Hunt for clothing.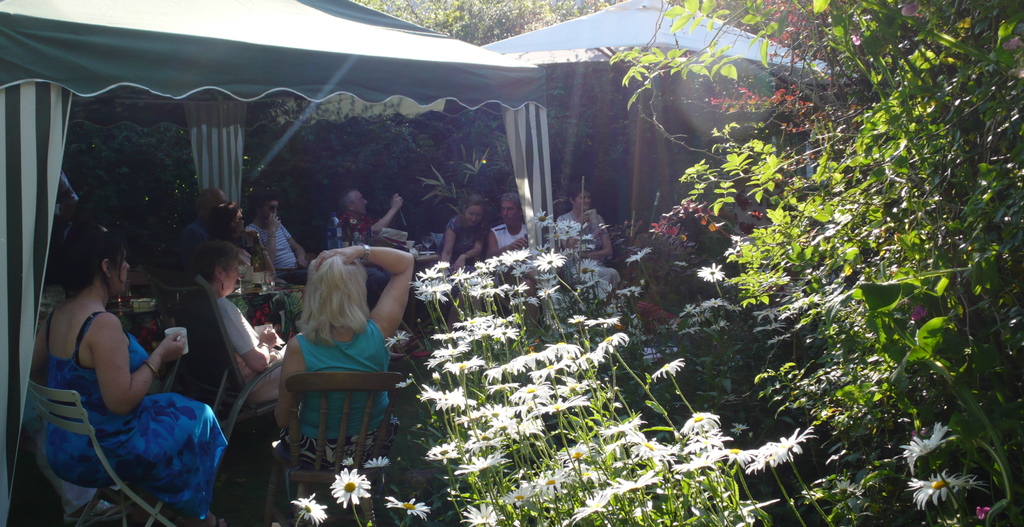
Hunted down at (176,219,209,279).
